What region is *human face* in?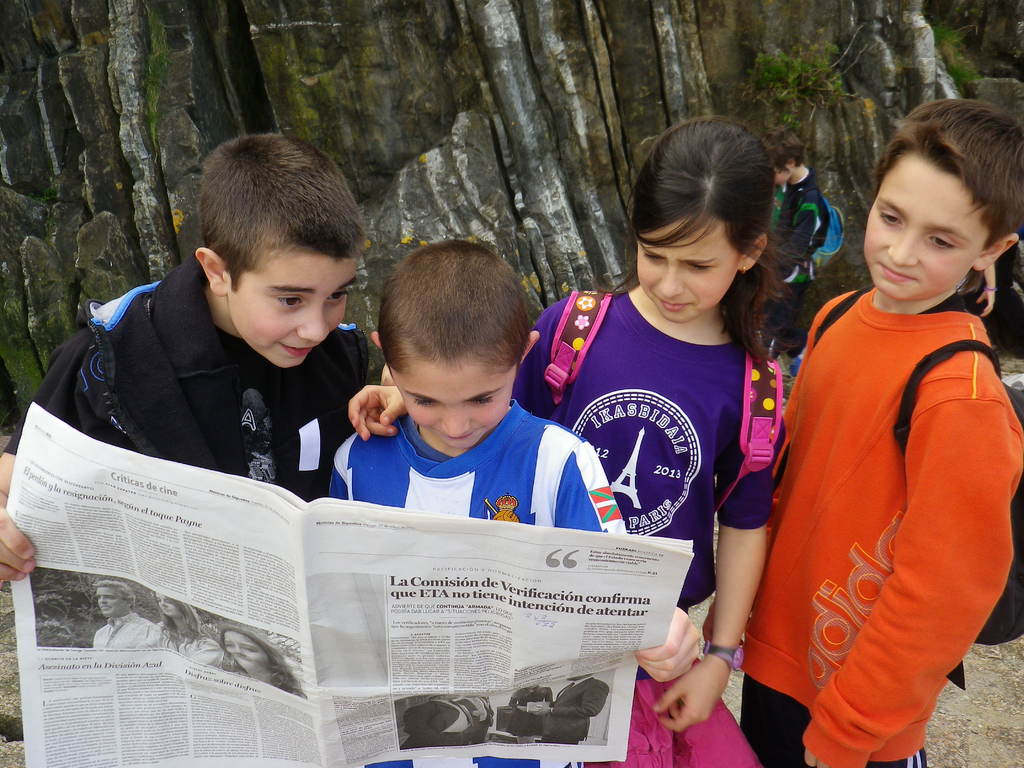
161, 600, 178, 614.
